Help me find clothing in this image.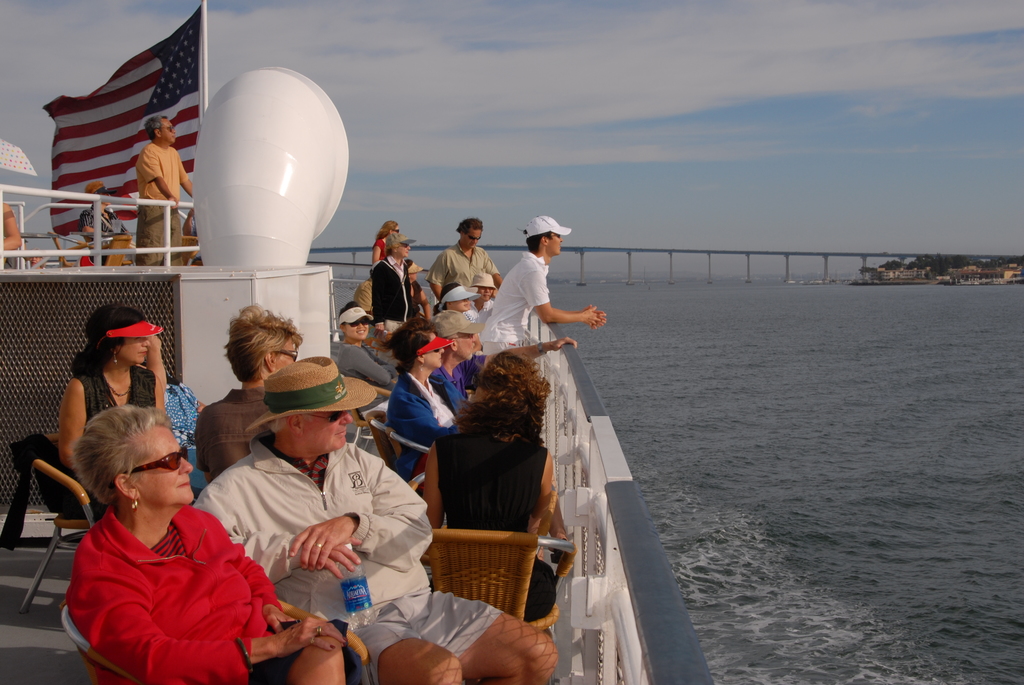
Found it: bbox=(135, 134, 184, 262).
